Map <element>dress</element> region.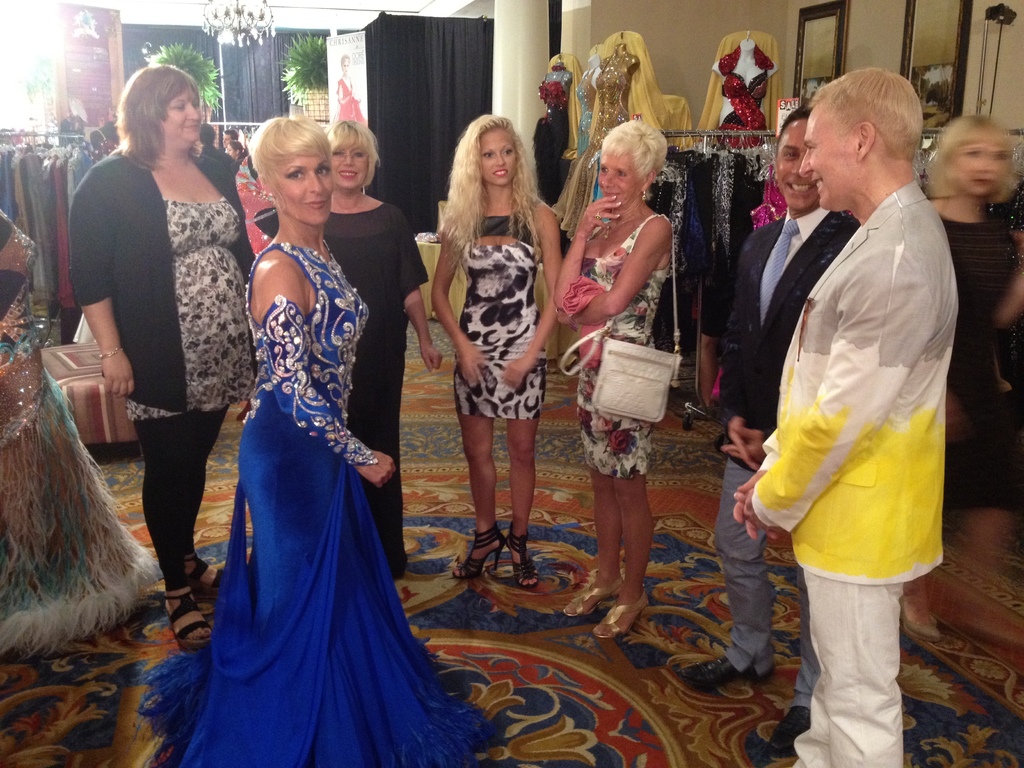
Mapped to (134,241,508,767).
